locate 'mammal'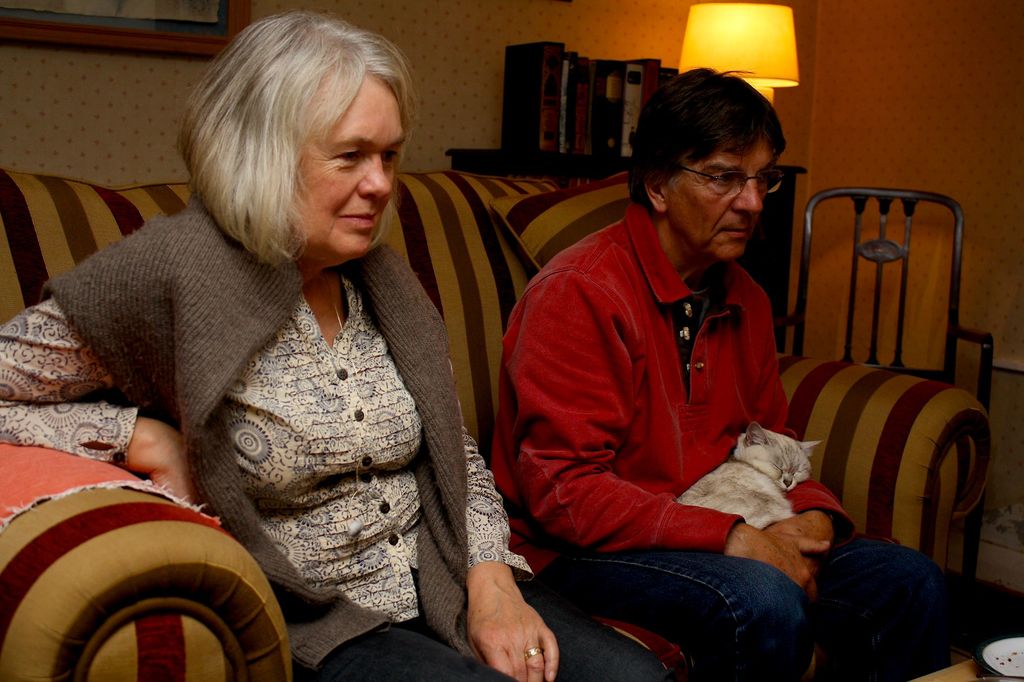
crop(490, 68, 948, 681)
